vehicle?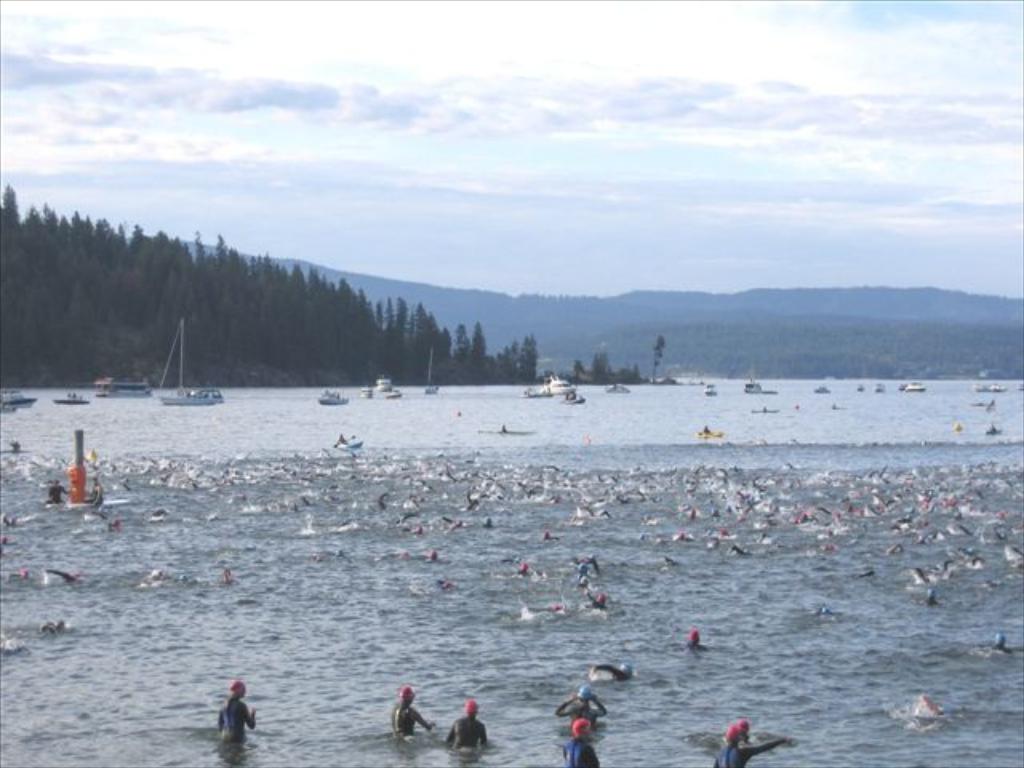
<box>29,429,133,520</box>
